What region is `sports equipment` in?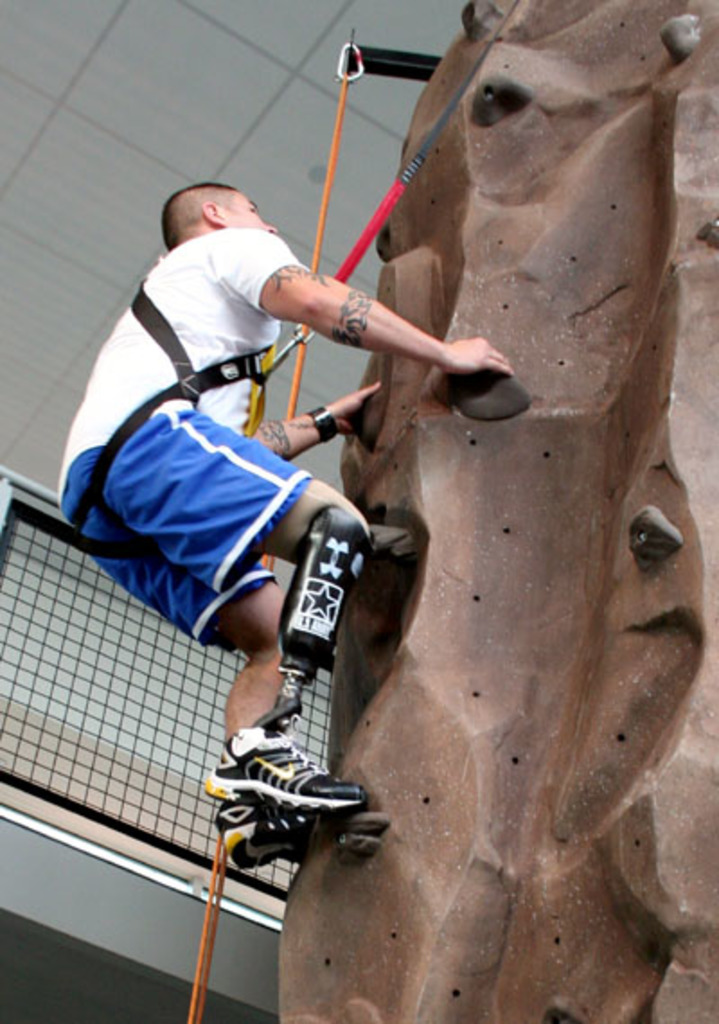
crop(216, 799, 397, 871).
